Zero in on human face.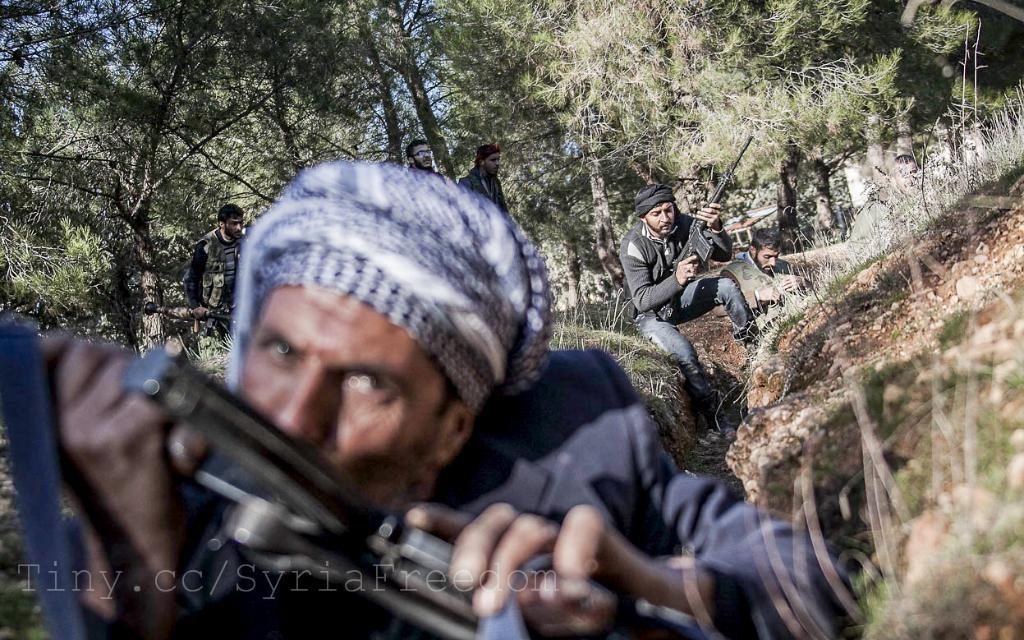
Zeroed in: Rect(225, 219, 242, 241).
